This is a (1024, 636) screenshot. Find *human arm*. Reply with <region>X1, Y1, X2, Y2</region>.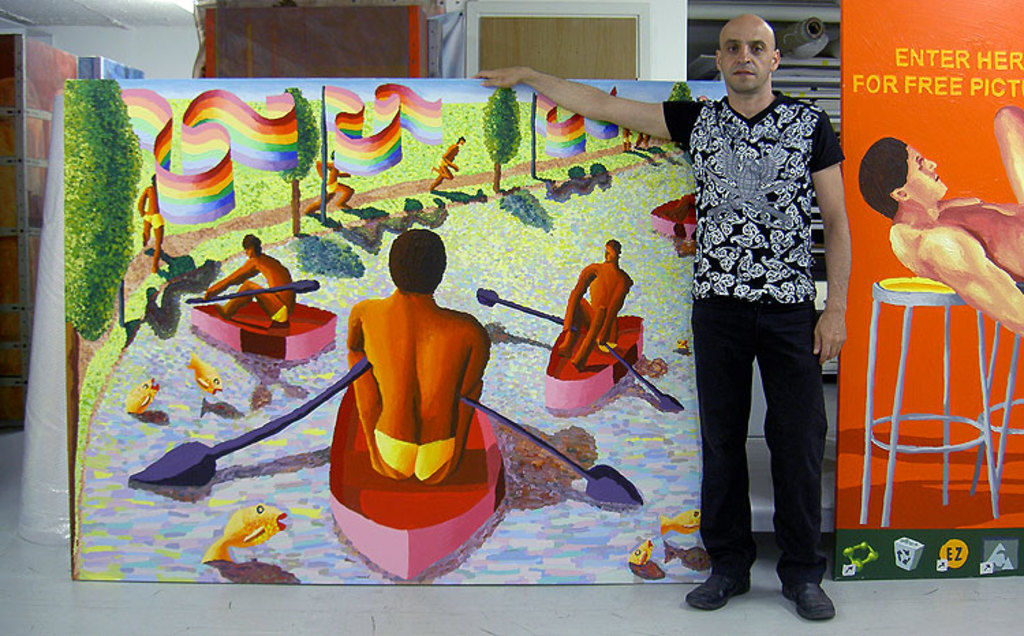
<region>912, 222, 1023, 337</region>.
